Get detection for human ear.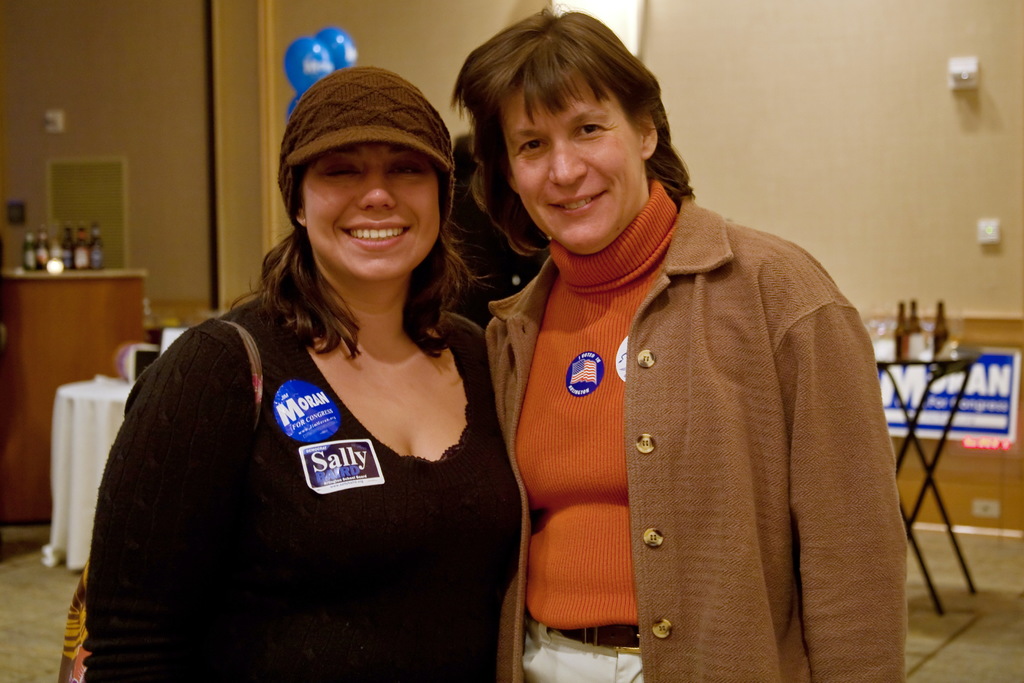
Detection: left=294, top=199, right=304, bottom=225.
